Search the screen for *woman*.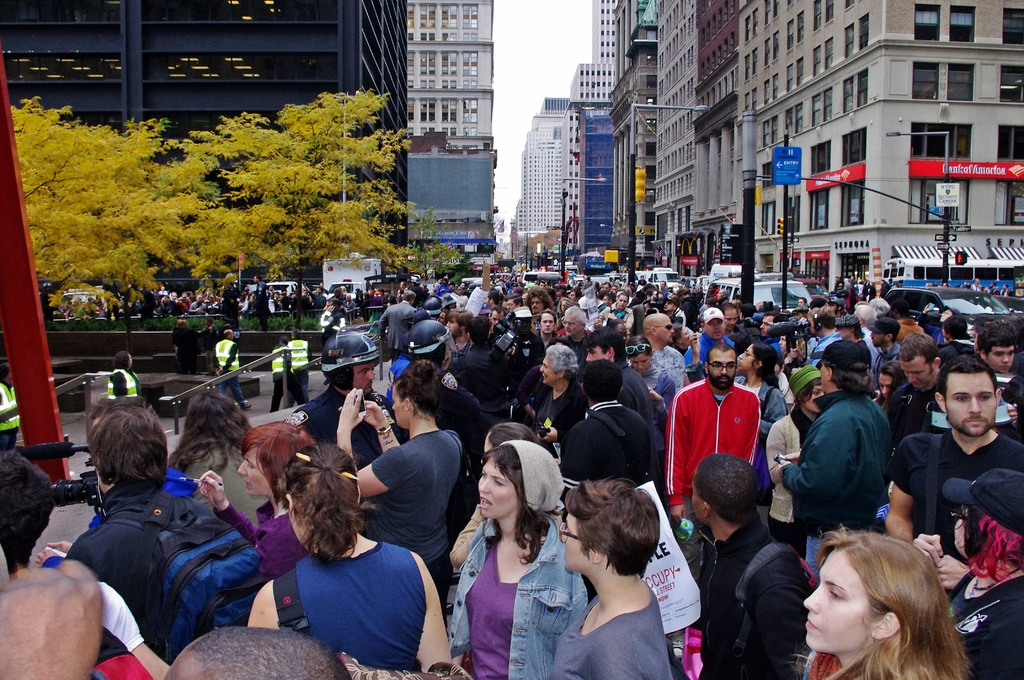
Found at BBox(728, 338, 792, 528).
